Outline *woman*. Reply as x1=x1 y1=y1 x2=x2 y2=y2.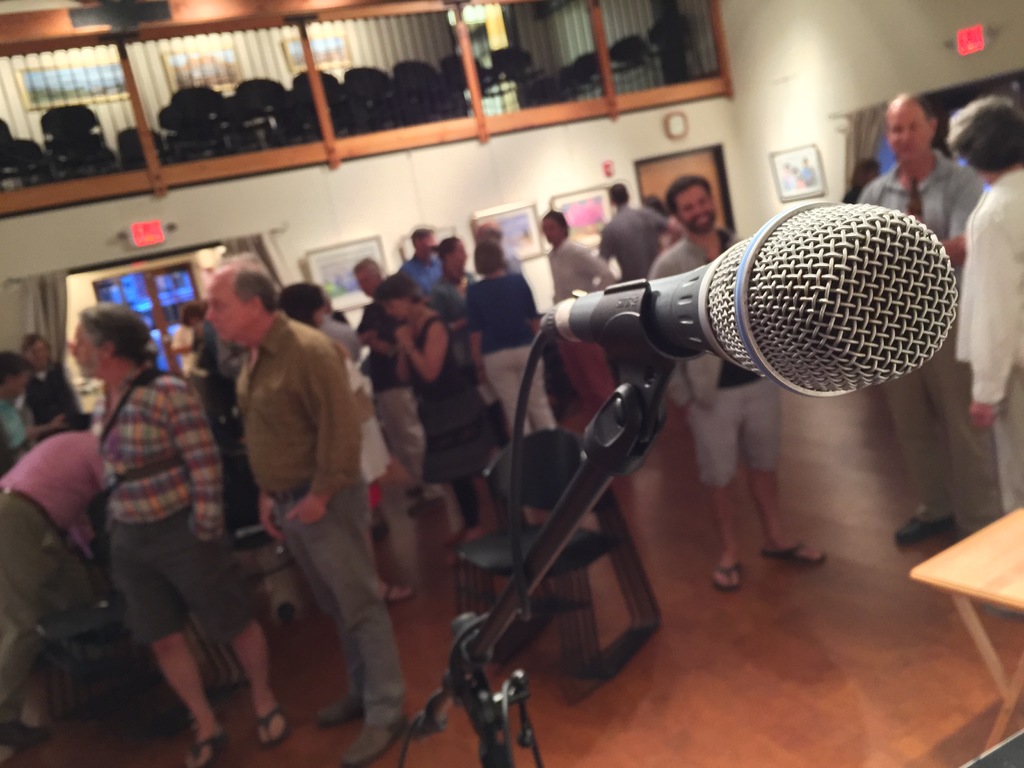
x1=58 y1=282 x2=254 y2=760.
